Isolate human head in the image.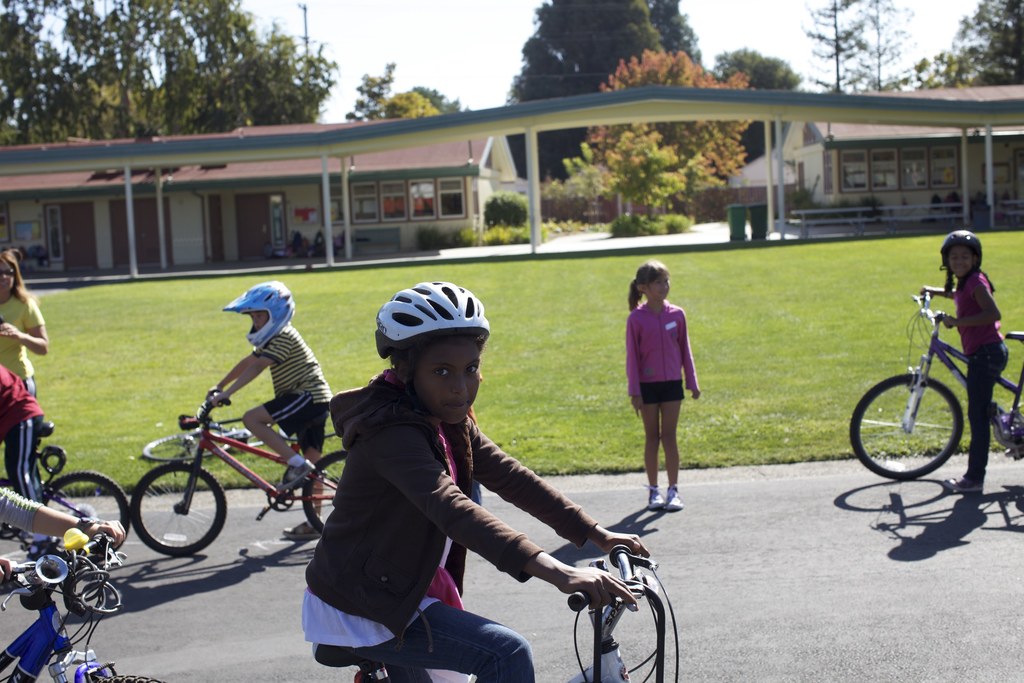
Isolated region: <region>0, 251, 18, 293</region>.
